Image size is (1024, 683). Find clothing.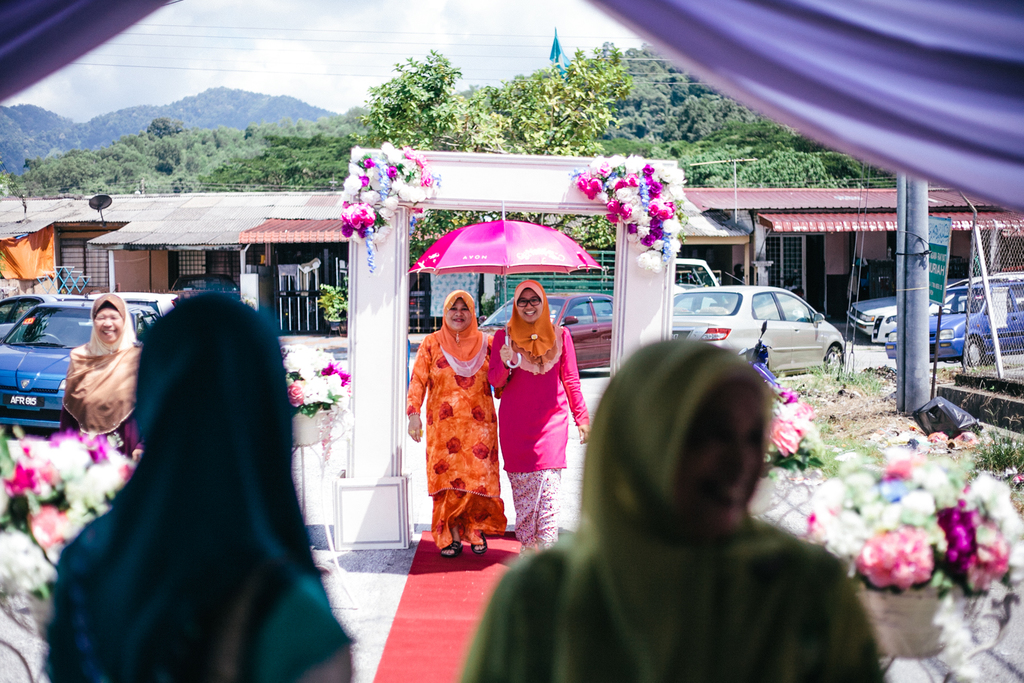
58, 291, 141, 457.
